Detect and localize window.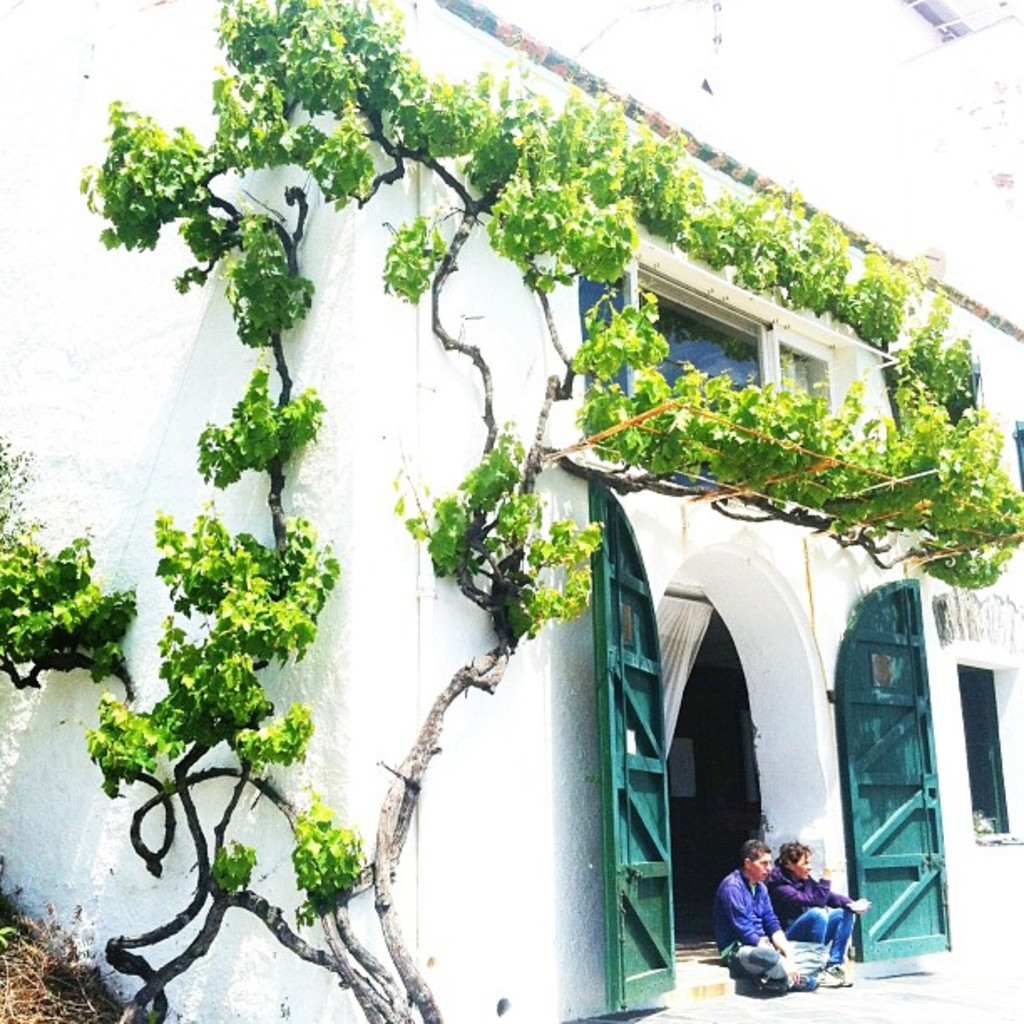
Localized at 950/653/1022/843.
